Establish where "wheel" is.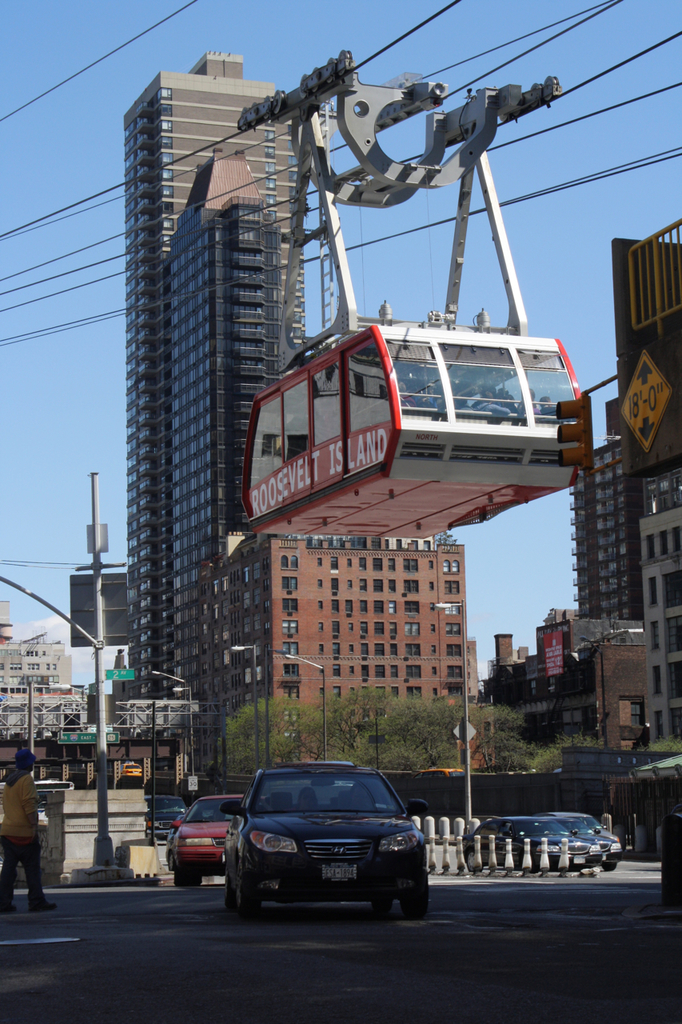
Established at [229, 878, 240, 911].
